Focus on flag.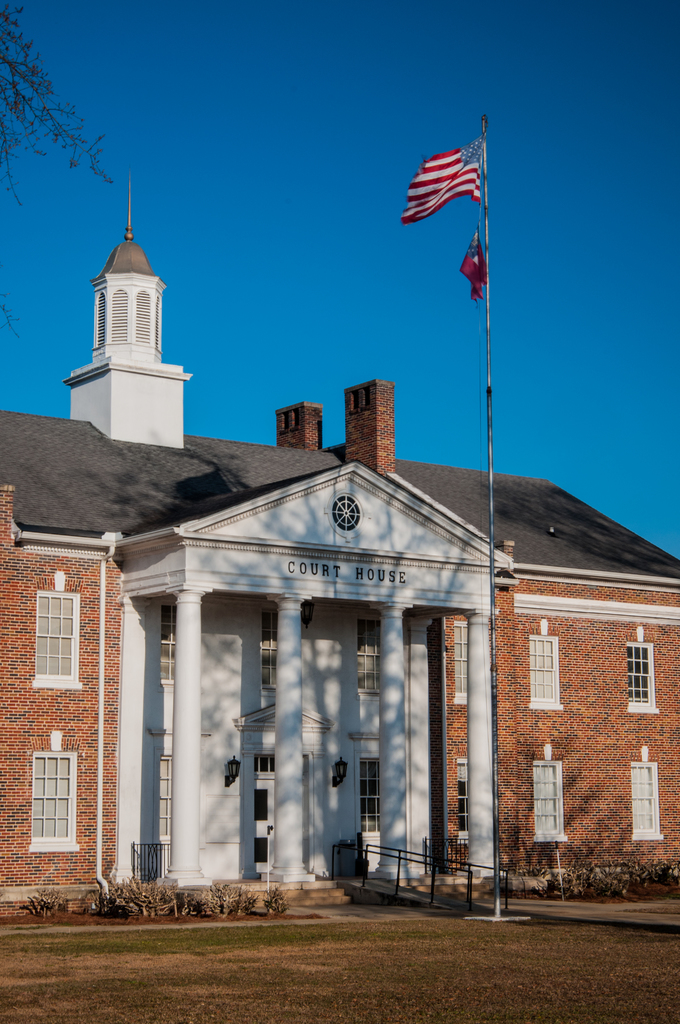
Focused at x1=405, y1=131, x2=492, y2=233.
